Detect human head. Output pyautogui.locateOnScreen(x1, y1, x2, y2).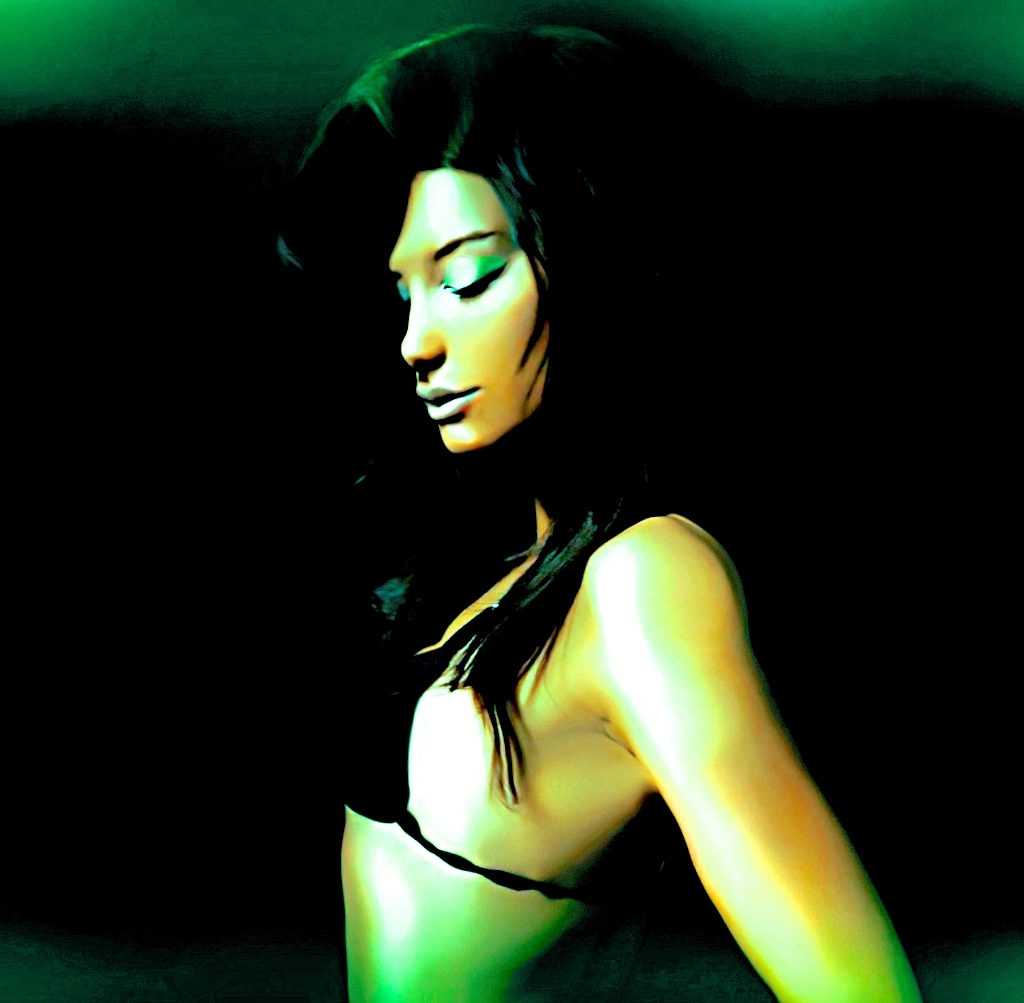
pyautogui.locateOnScreen(278, 19, 736, 456).
